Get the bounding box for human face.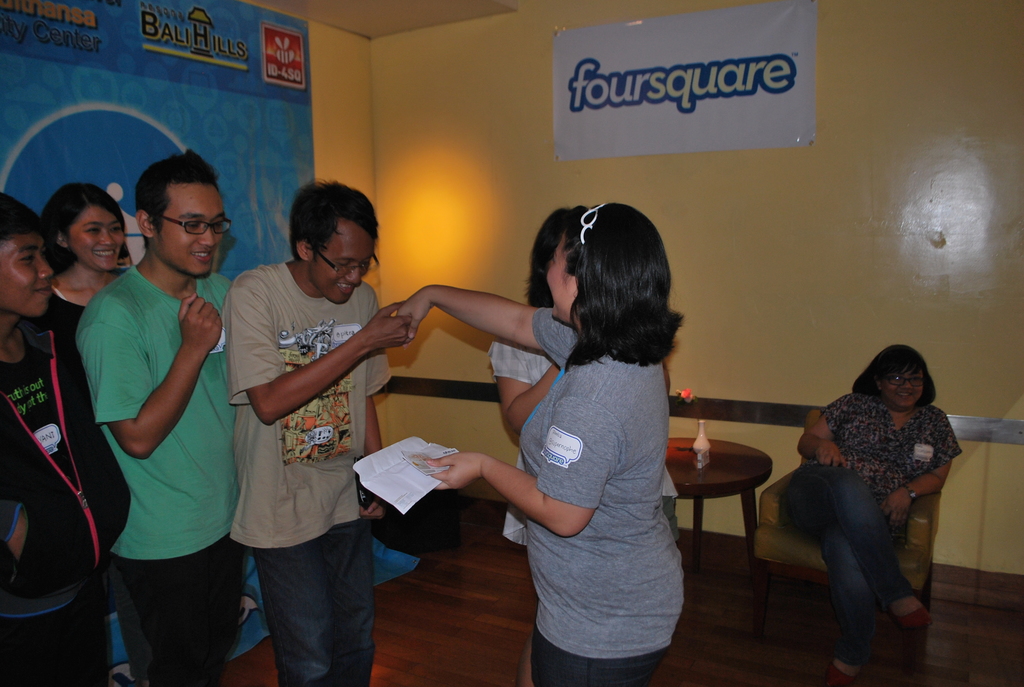
bbox(4, 235, 56, 312).
